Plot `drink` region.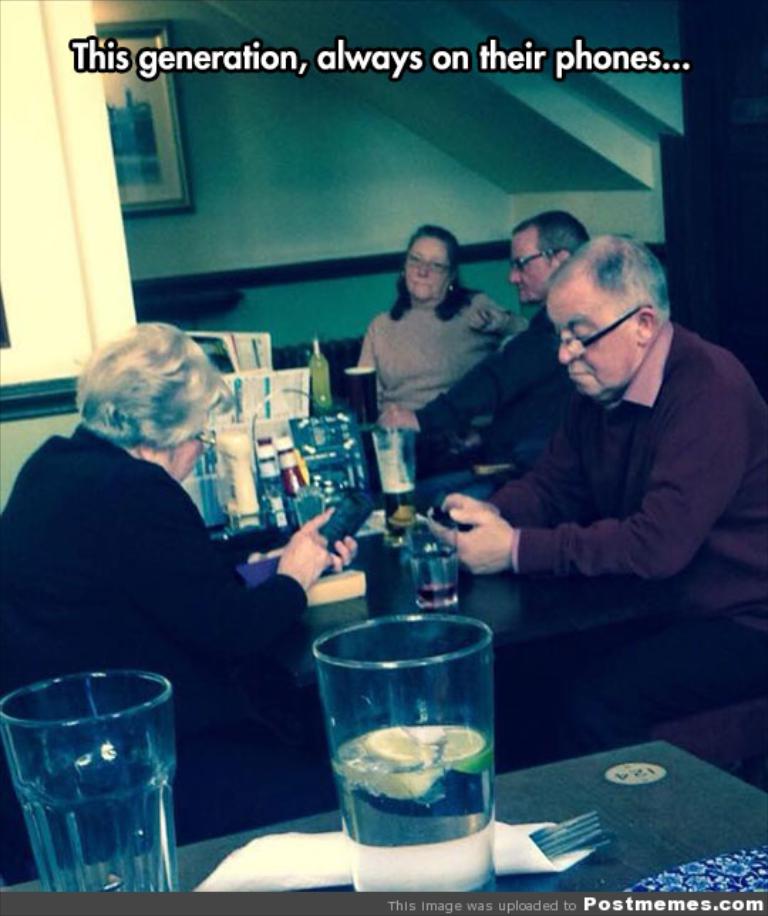
Plotted at pyautogui.locateOnScreen(410, 548, 457, 606).
